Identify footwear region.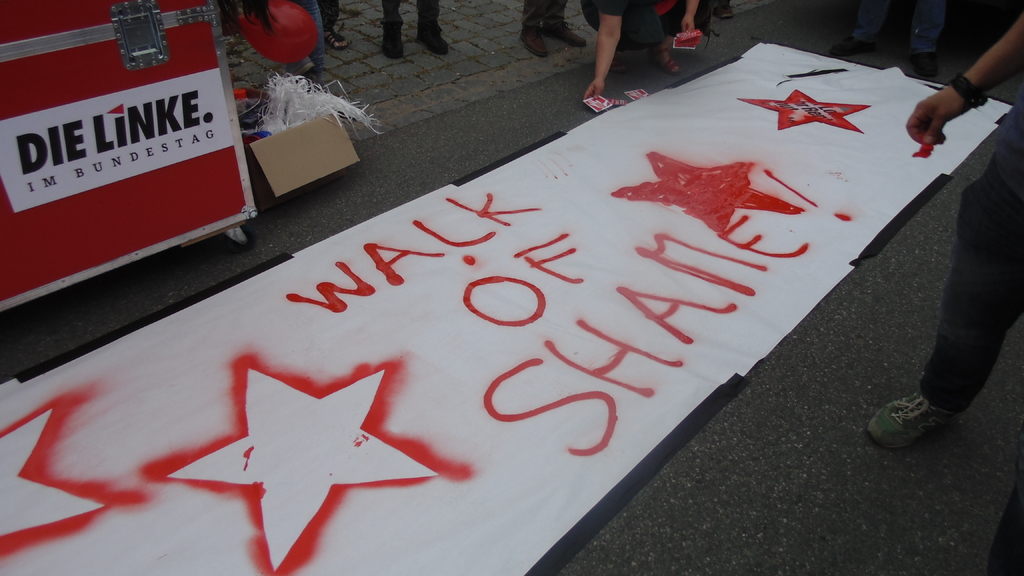
Region: 326, 29, 351, 49.
